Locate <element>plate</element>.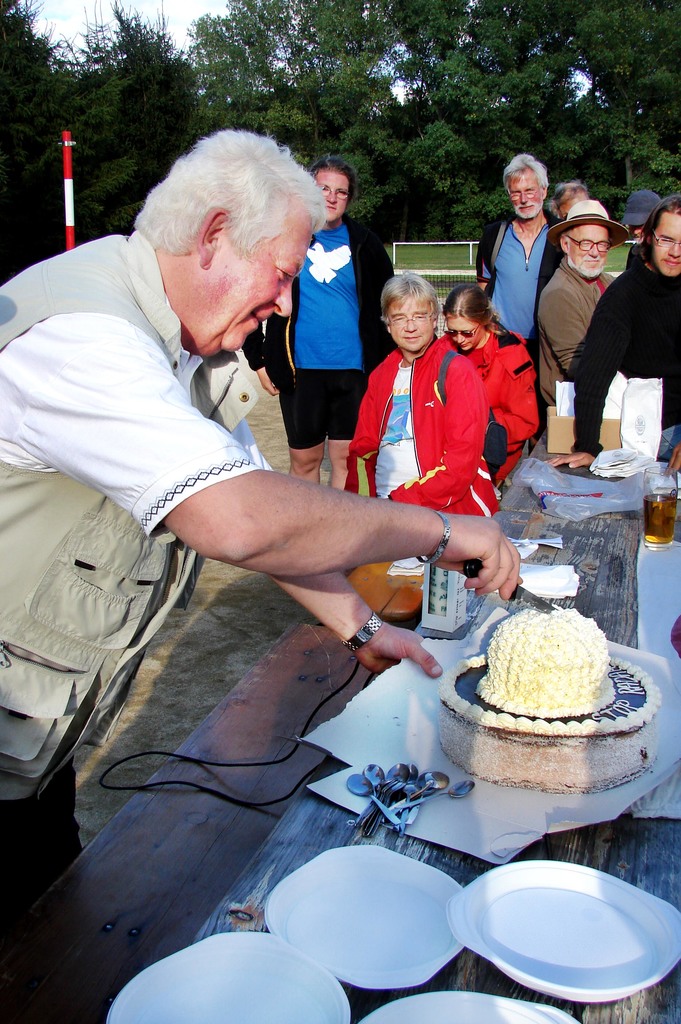
Bounding box: l=103, t=930, r=353, b=1023.
